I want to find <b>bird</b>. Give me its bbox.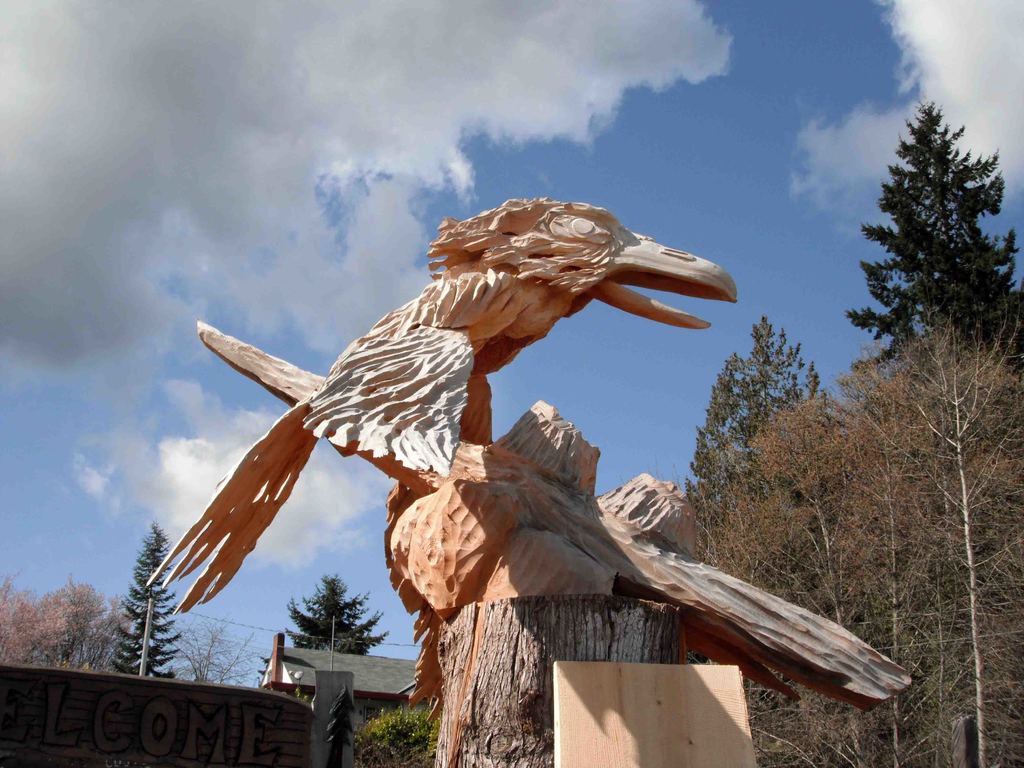
{"x1": 170, "y1": 220, "x2": 794, "y2": 681}.
